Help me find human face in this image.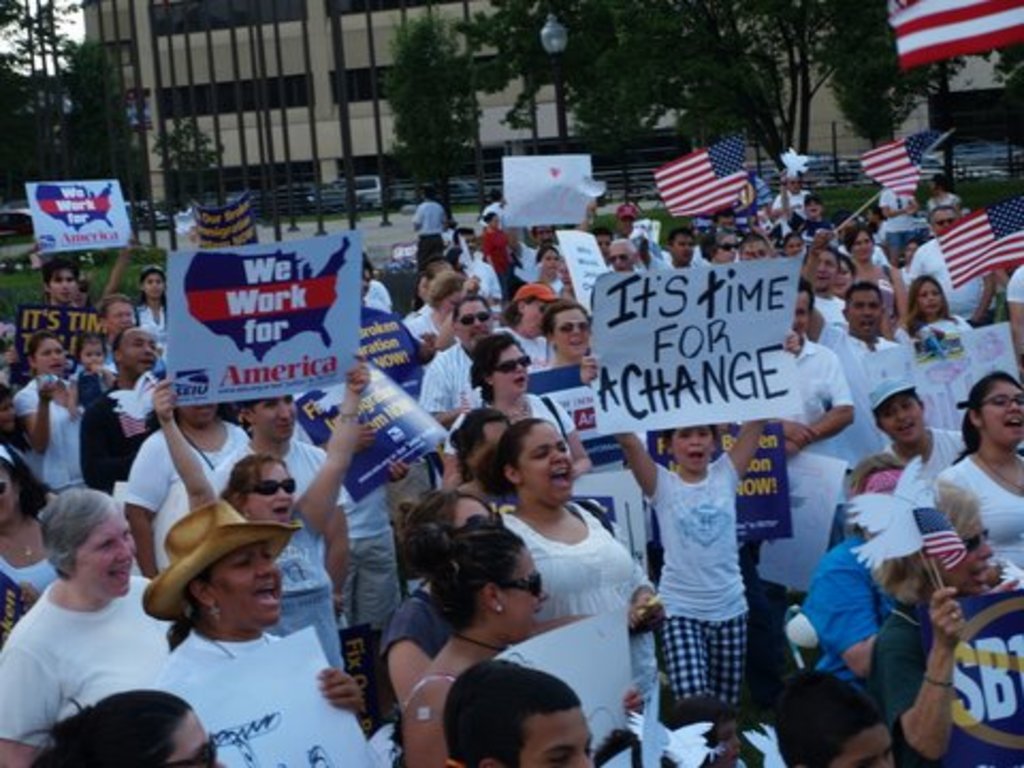
Found it: Rect(674, 422, 708, 465).
